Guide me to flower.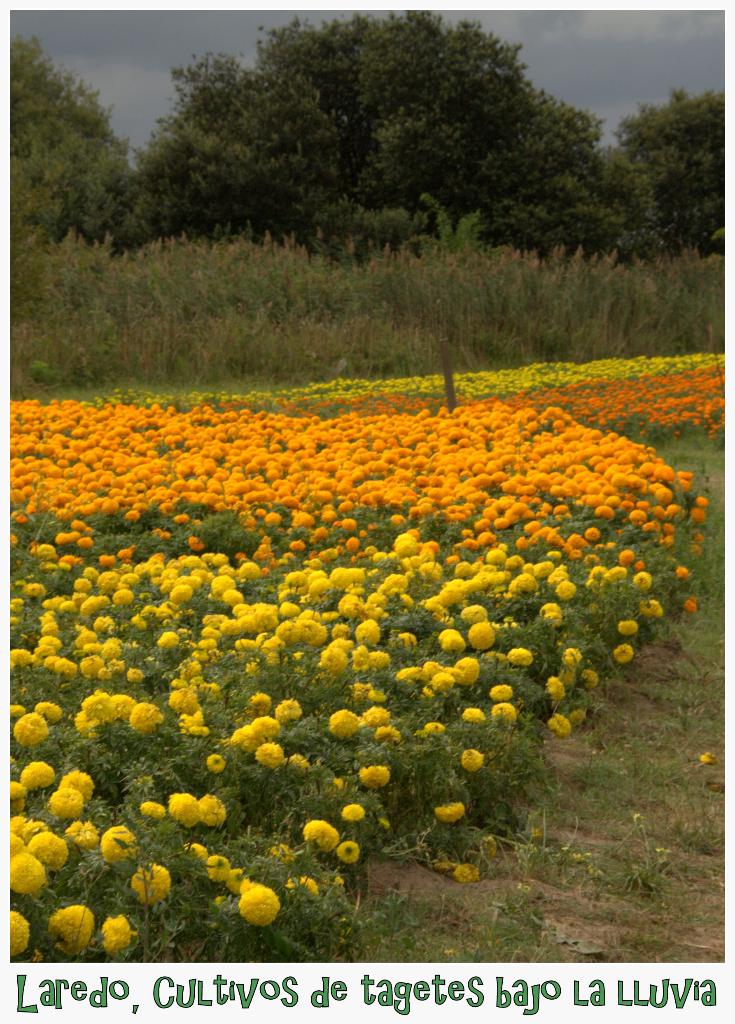
Guidance: <region>292, 755, 311, 781</region>.
